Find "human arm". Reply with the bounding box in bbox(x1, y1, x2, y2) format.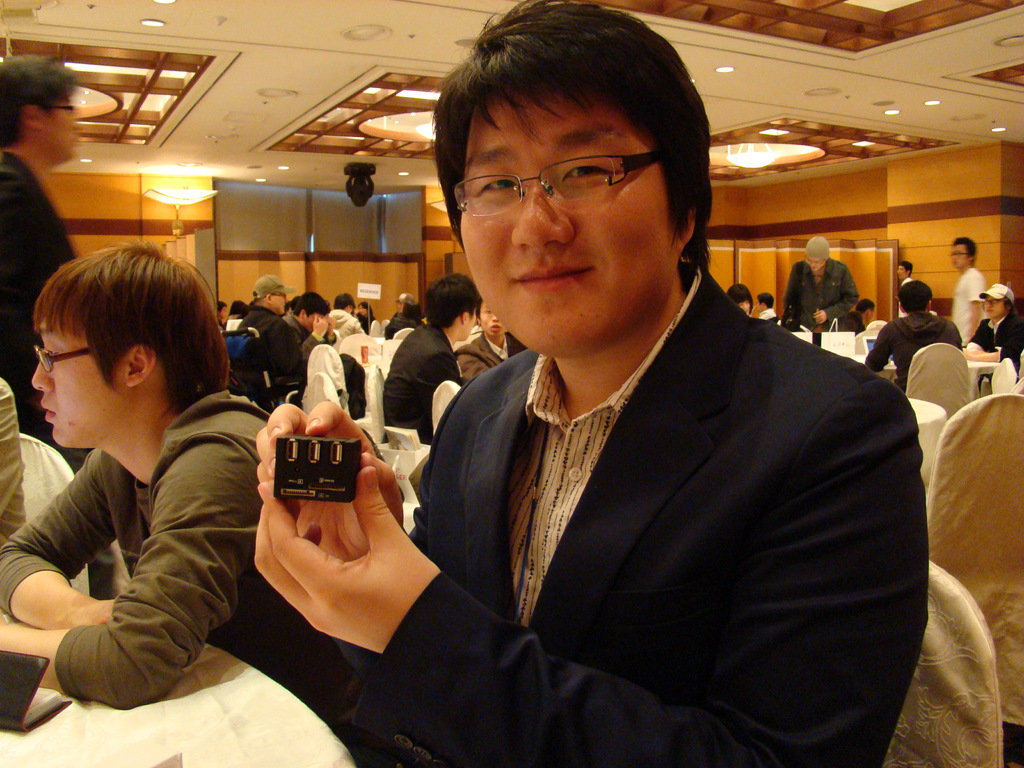
bbox(813, 264, 861, 329).
